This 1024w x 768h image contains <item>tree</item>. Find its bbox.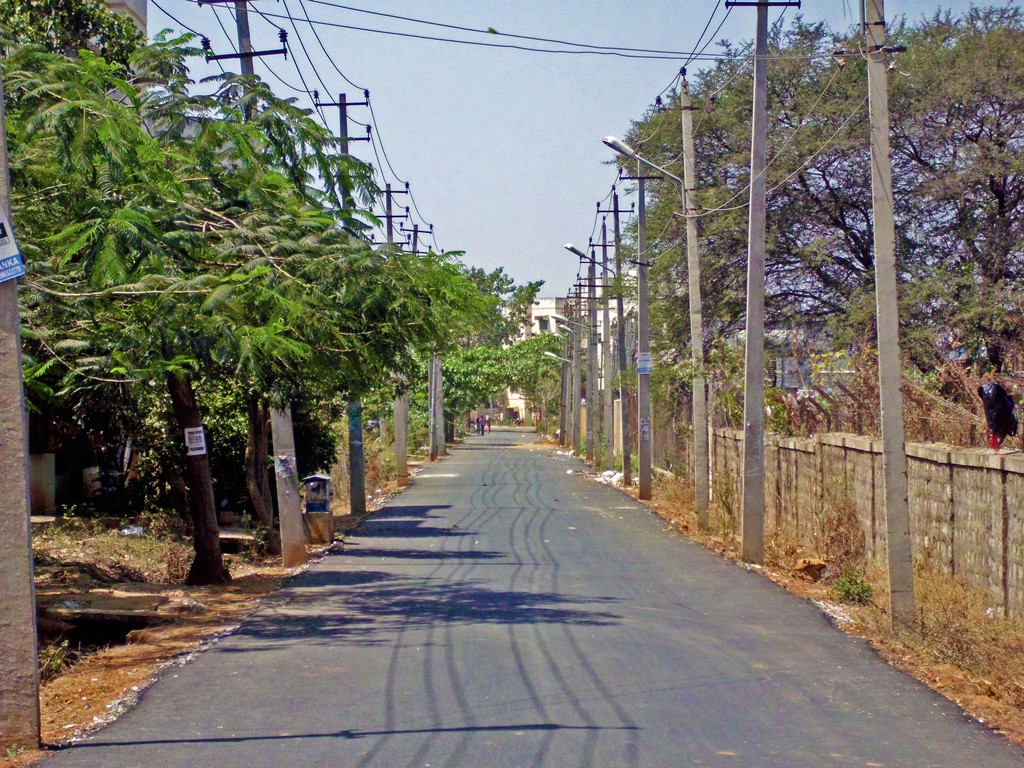
bbox=[824, 0, 1023, 281].
